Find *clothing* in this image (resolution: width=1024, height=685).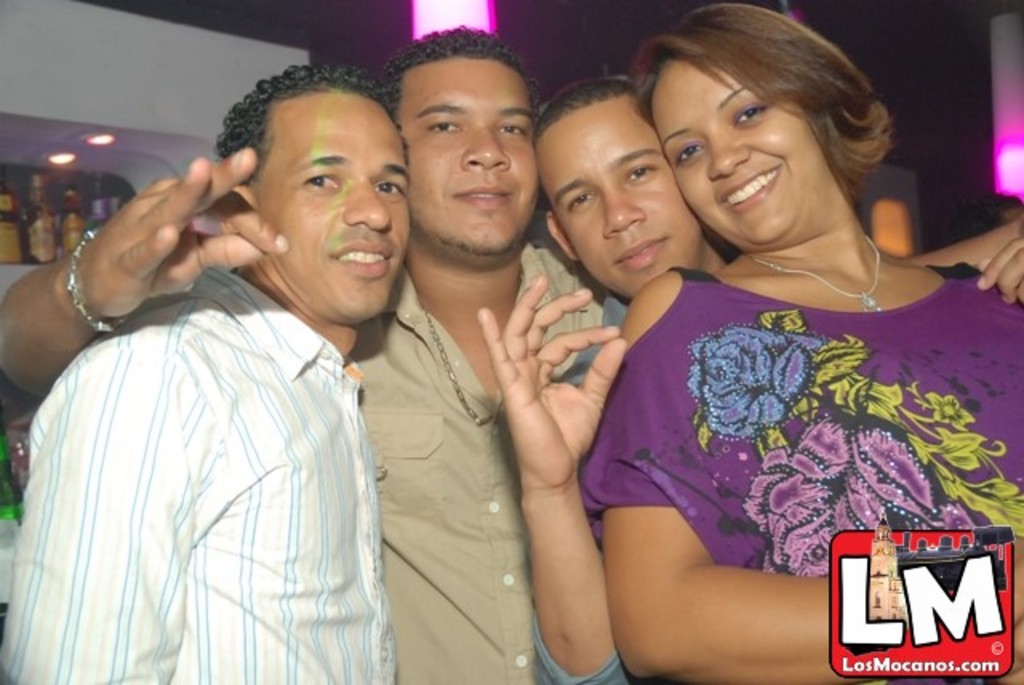
<box>350,243,600,683</box>.
